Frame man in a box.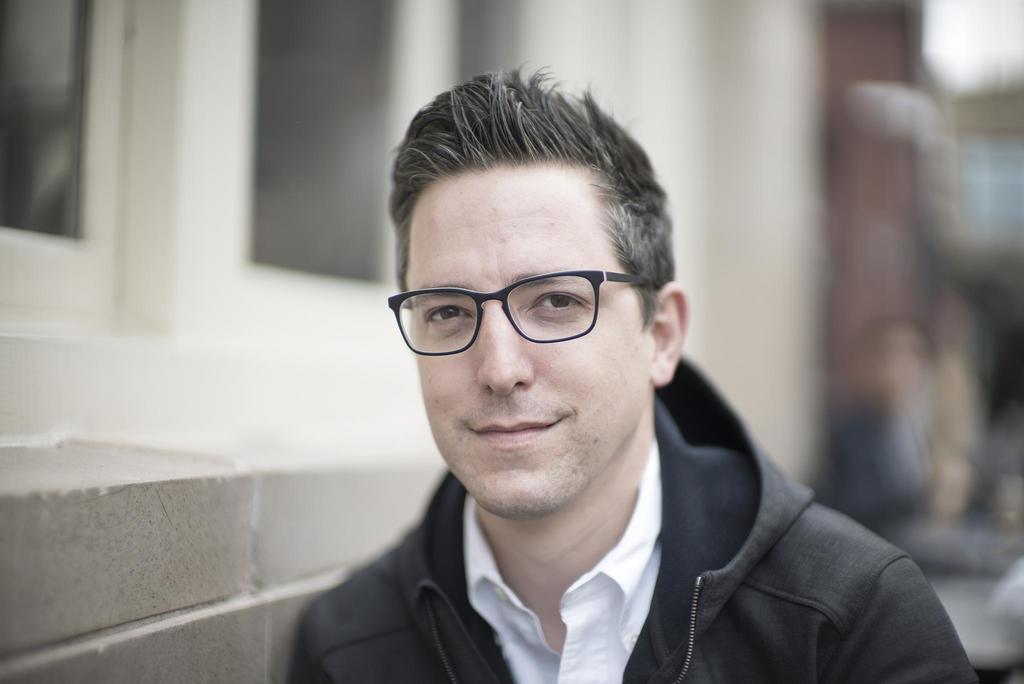
bbox=(285, 66, 983, 683).
